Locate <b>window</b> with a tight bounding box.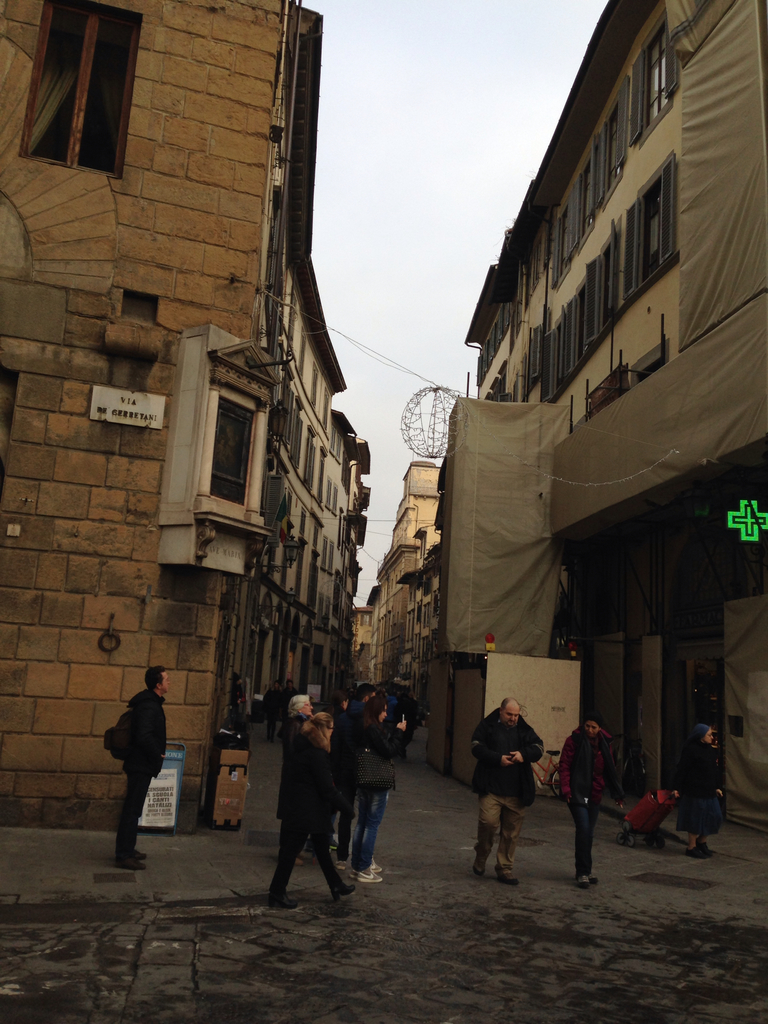
bbox=[206, 343, 283, 515].
